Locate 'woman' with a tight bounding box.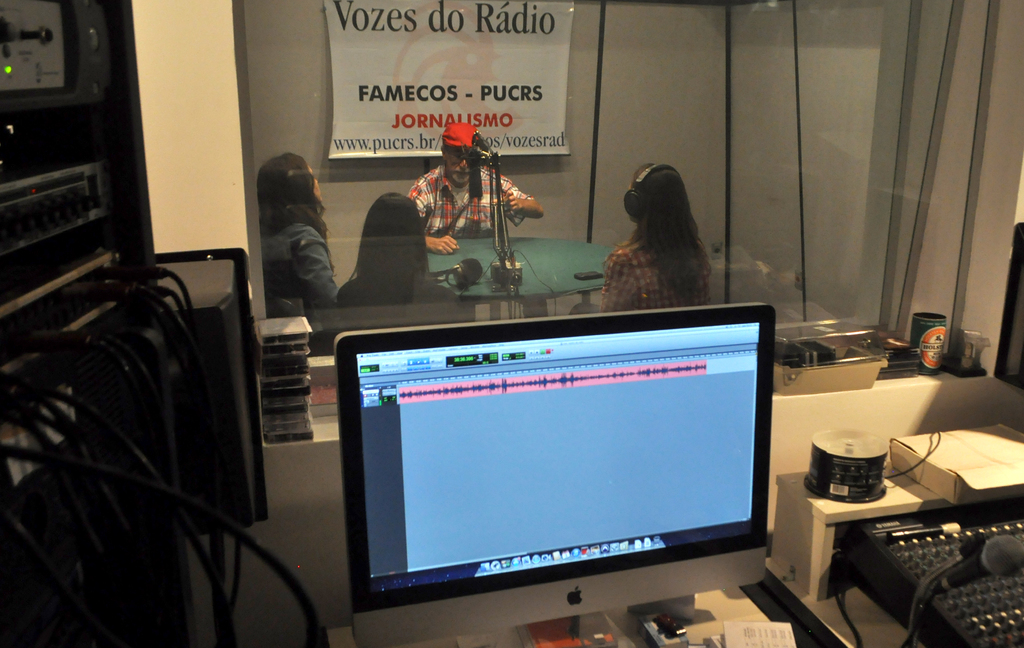
[333,190,461,325].
